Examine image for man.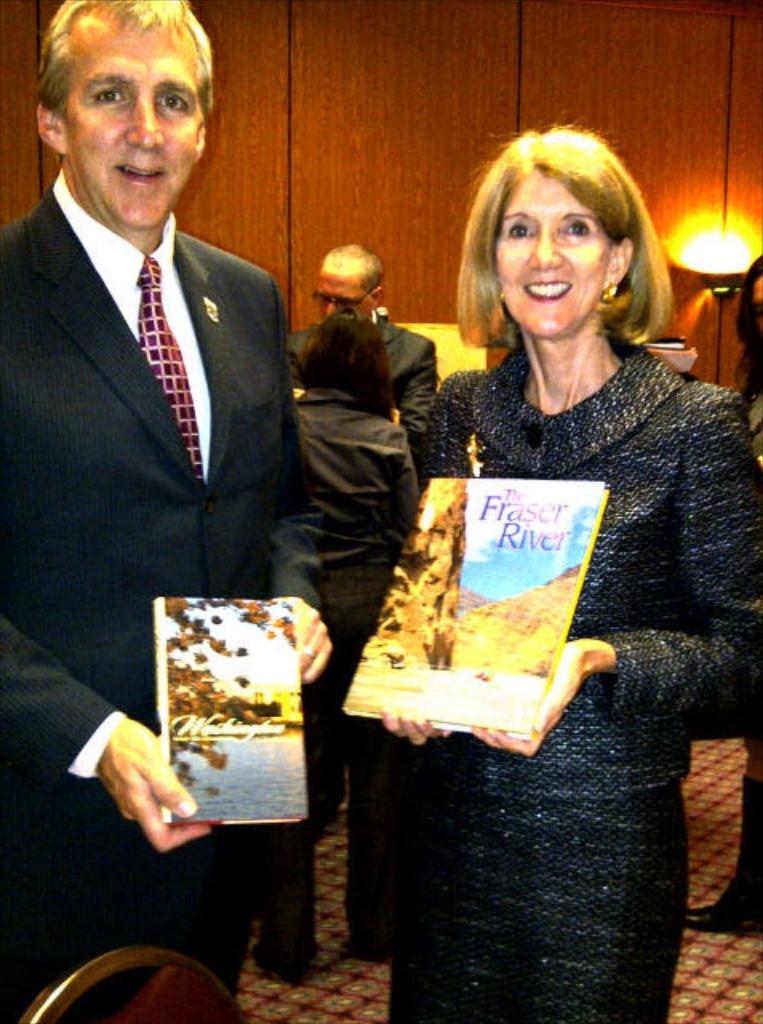
Examination result: x1=3, y1=0, x2=325, y2=859.
